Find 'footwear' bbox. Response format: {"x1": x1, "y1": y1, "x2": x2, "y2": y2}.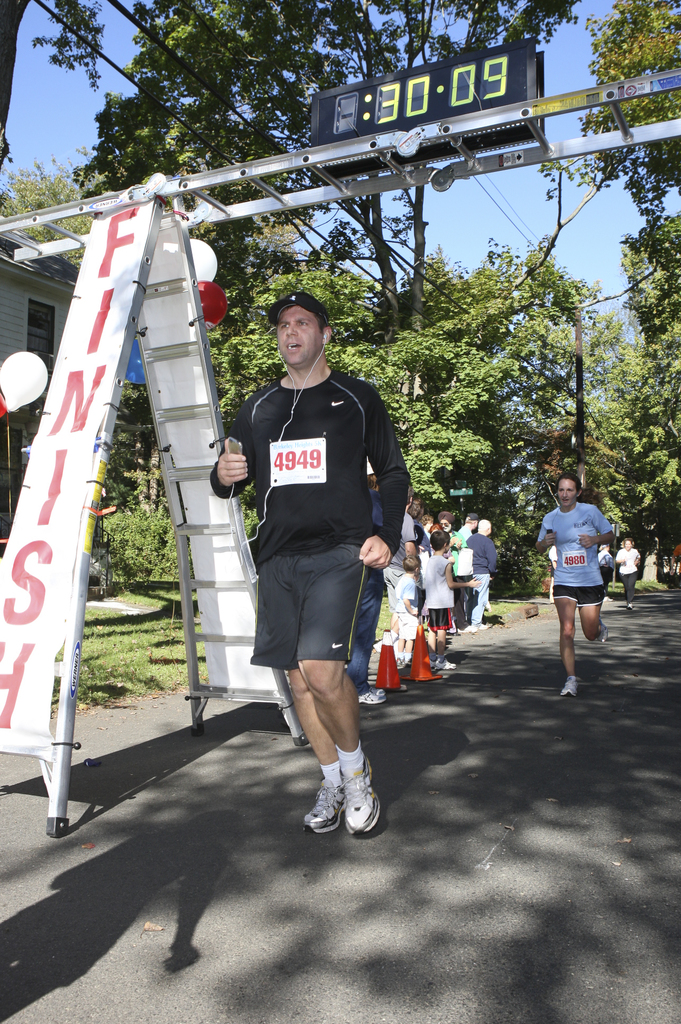
{"x1": 556, "y1": 674, "x2": 585, "y2": 702}.
